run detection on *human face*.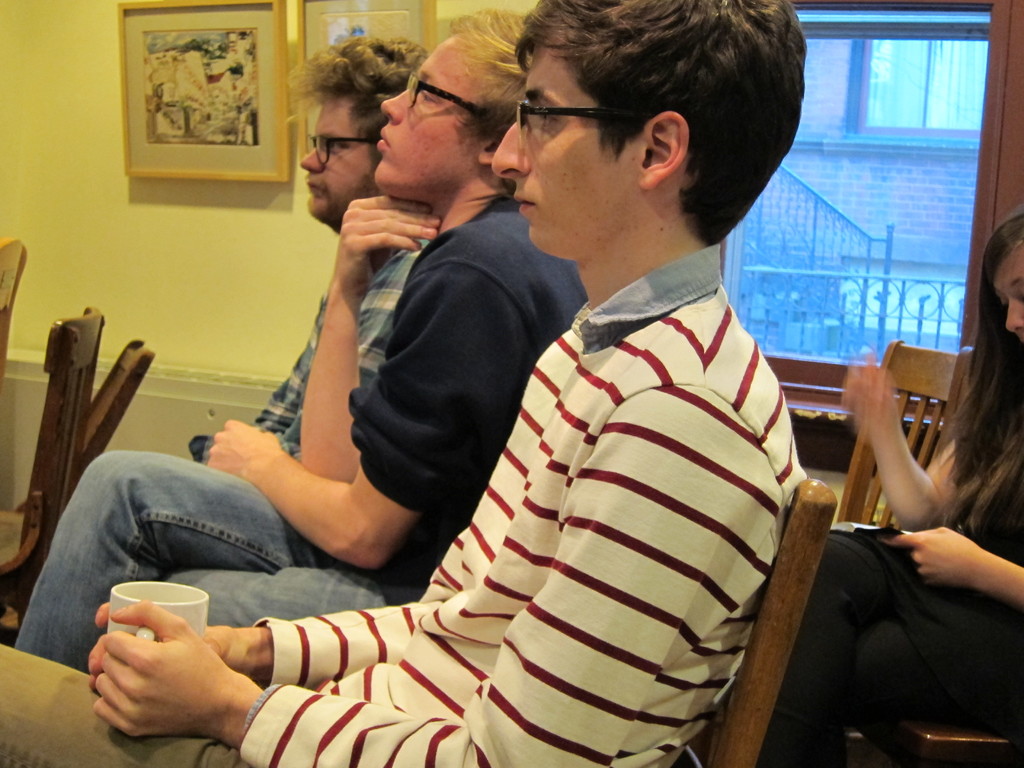
Result: [298, 106, 379, 224].
